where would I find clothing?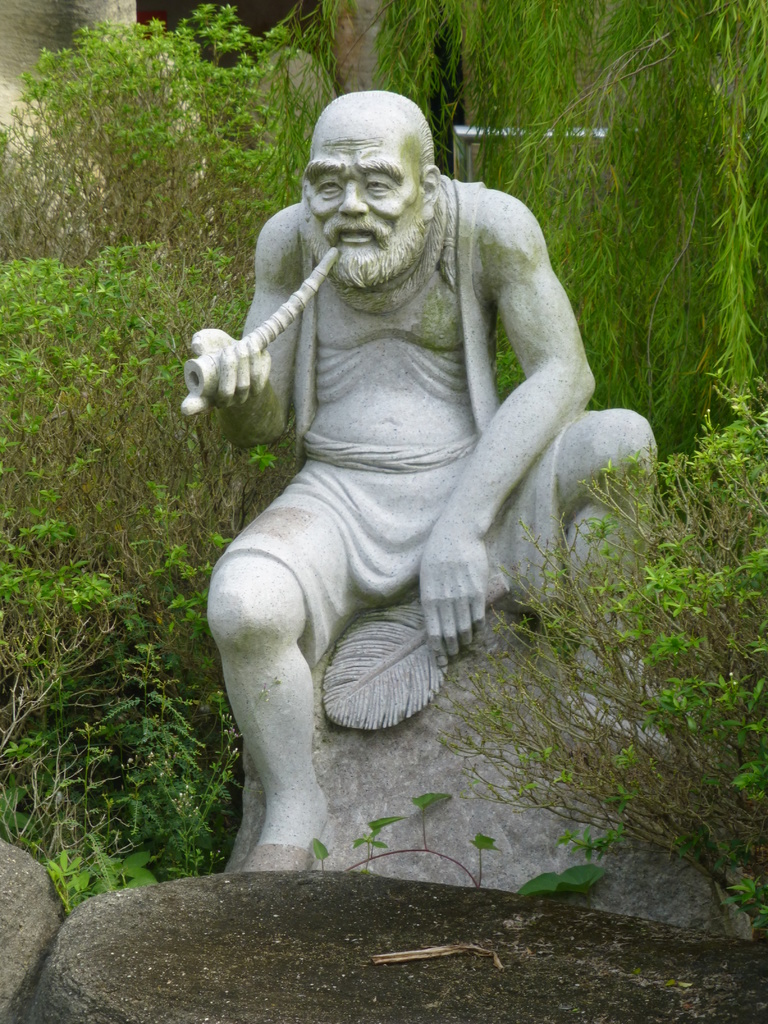
At BBox(223, 163, 570, 676).
